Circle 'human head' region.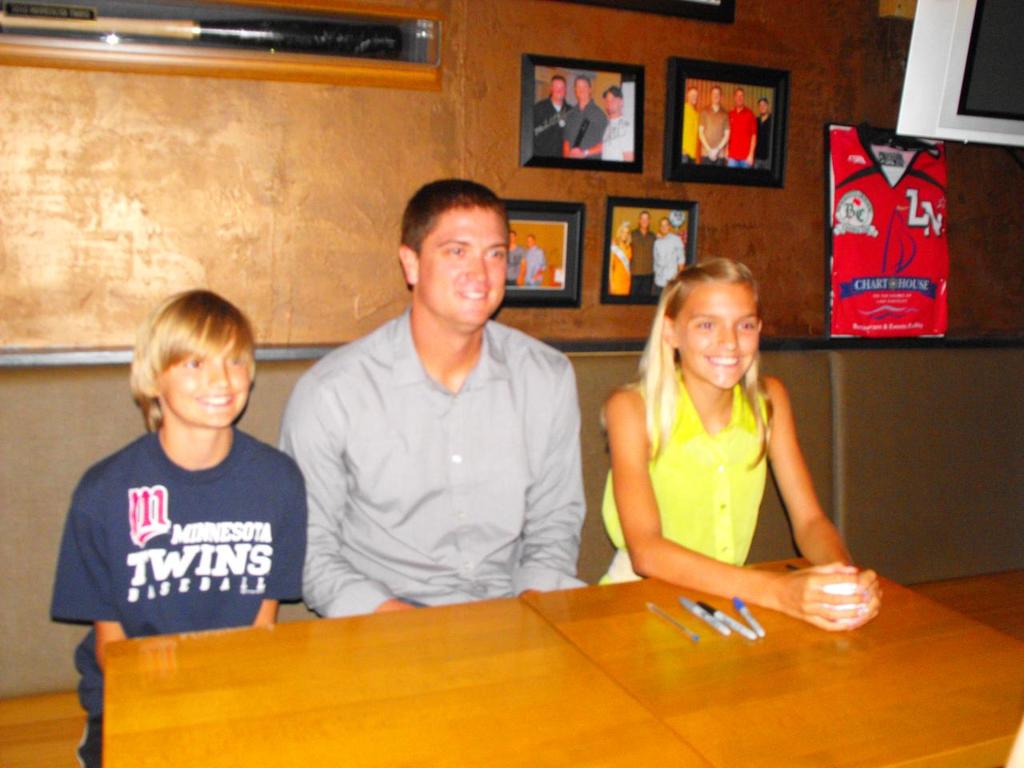
Region: 710:89:725:106.
